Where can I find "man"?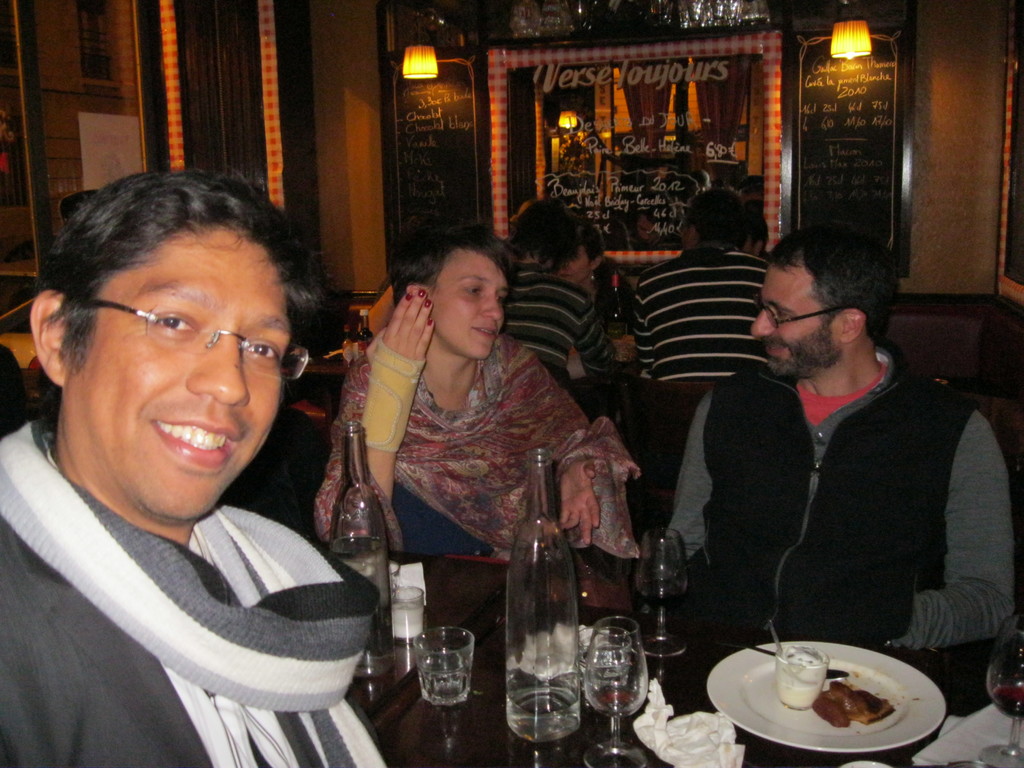
You can find it at rect(628, 191, 766, 389).
